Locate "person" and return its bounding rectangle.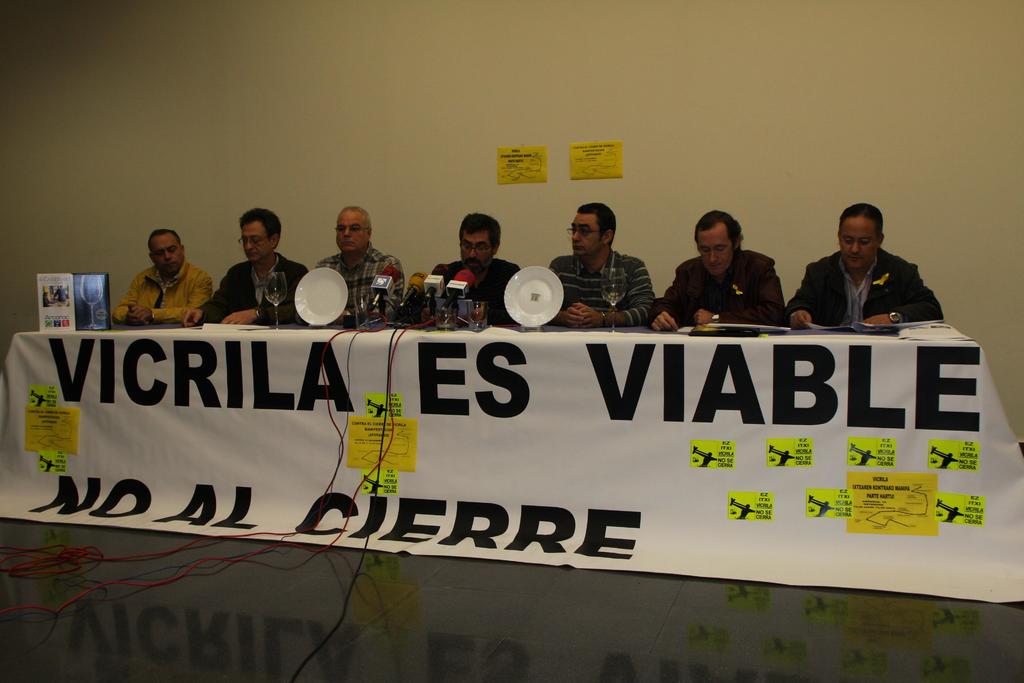
x1=799, y1=209, x2=935, y2=340.
